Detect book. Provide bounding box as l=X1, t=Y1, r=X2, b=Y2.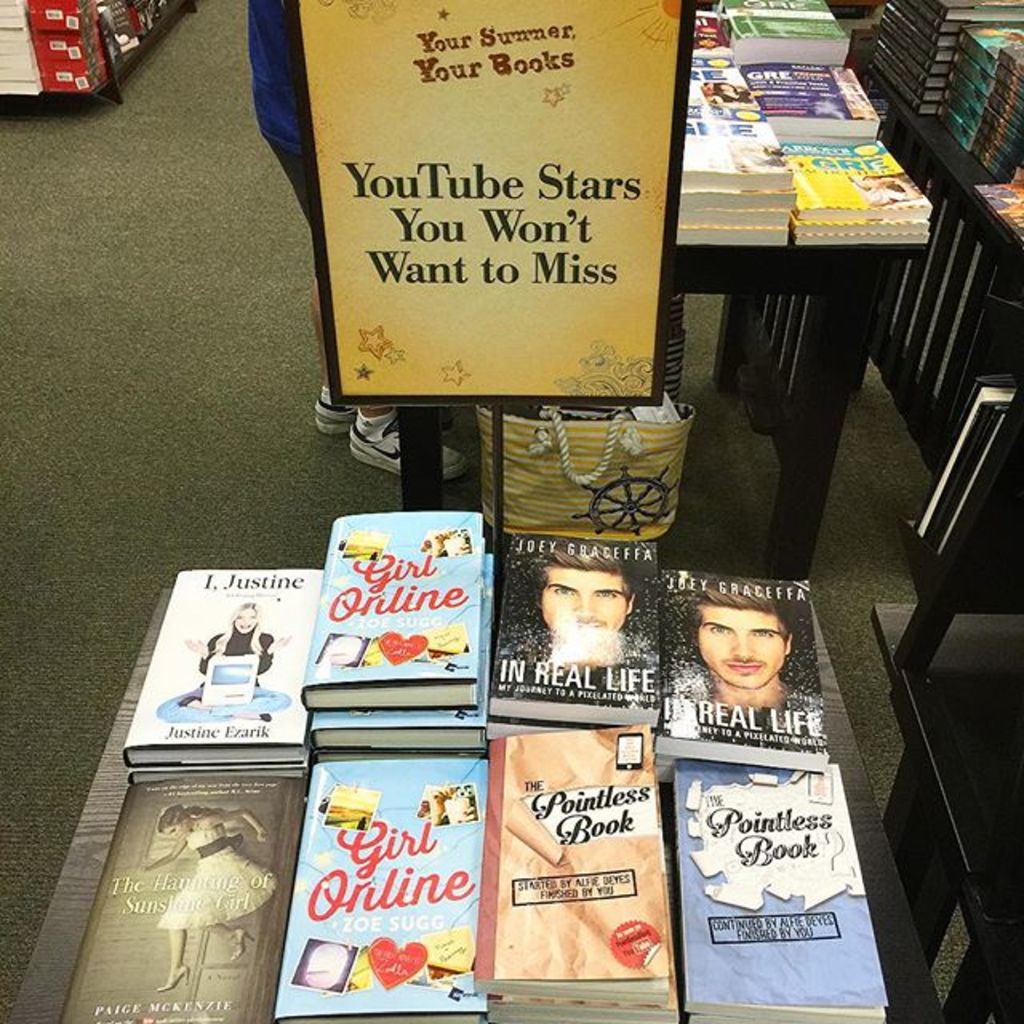
l=291, t=515, r=504, b=720.
